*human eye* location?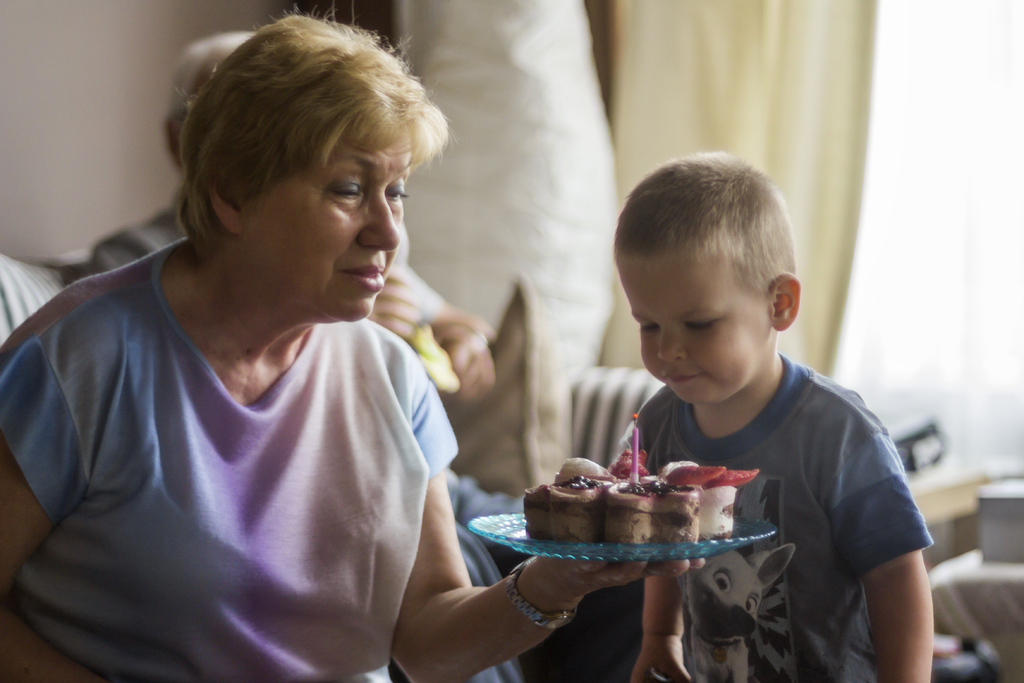
(384,181,412,203)
